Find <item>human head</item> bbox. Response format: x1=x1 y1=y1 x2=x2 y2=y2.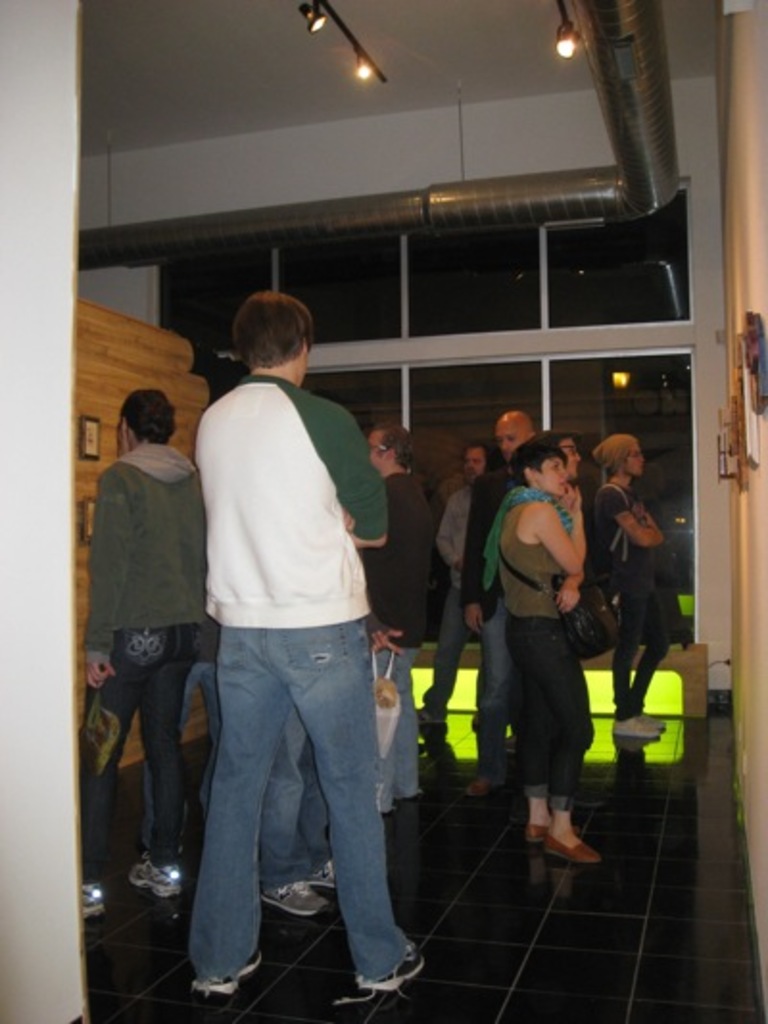
x1=115 y1=390 x2=177 y2=455.
